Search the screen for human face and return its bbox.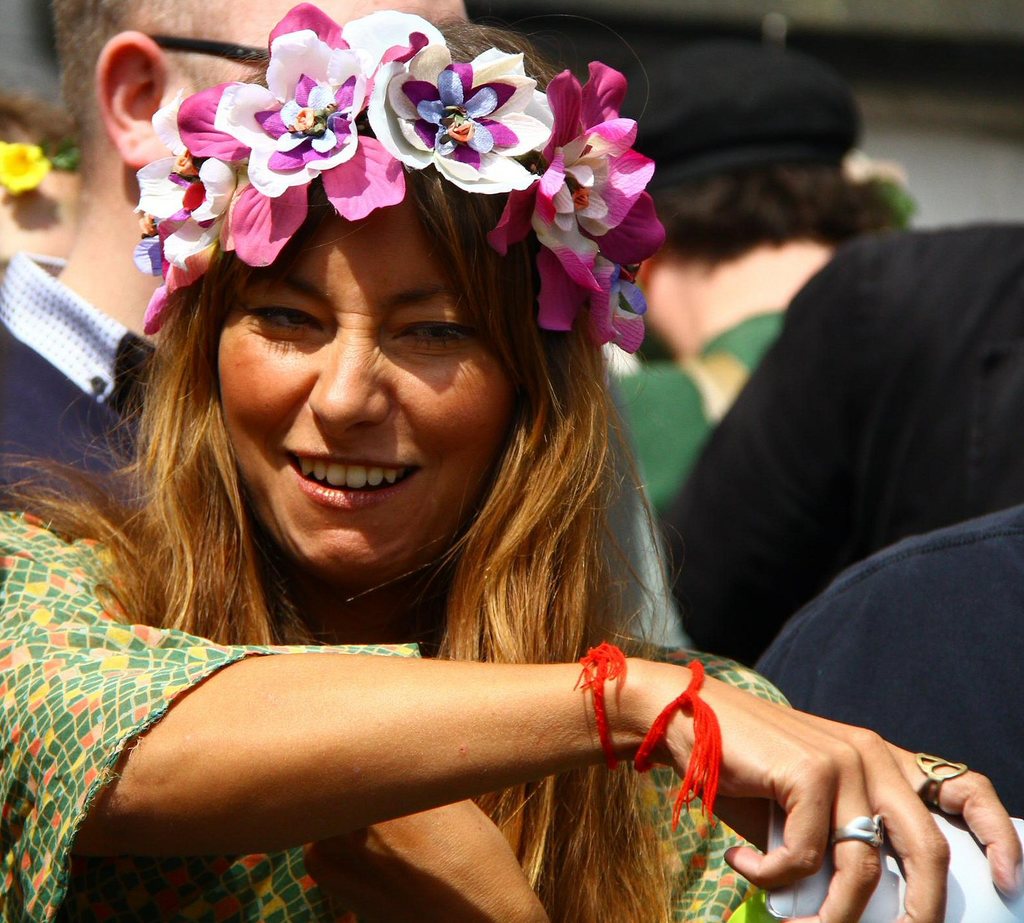
Found: x1=154, y1=0, x2=472, y2=107.
